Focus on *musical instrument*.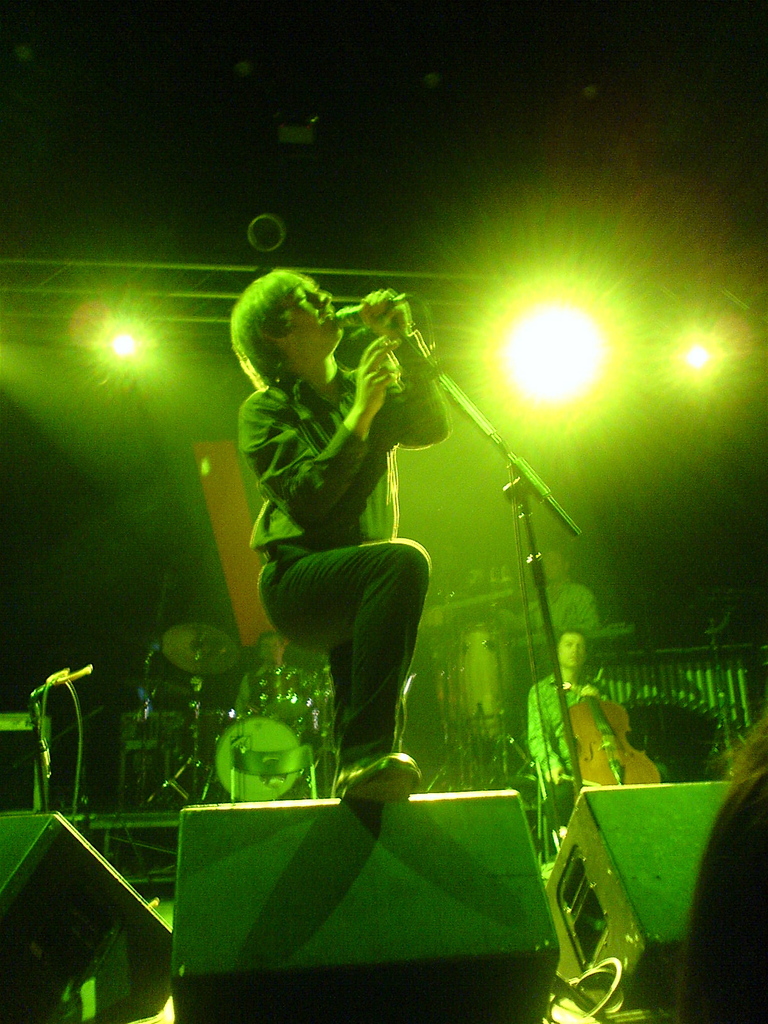
Focused at {"left": 127, "top": 669, "right": 200, "bottom": 705}.
